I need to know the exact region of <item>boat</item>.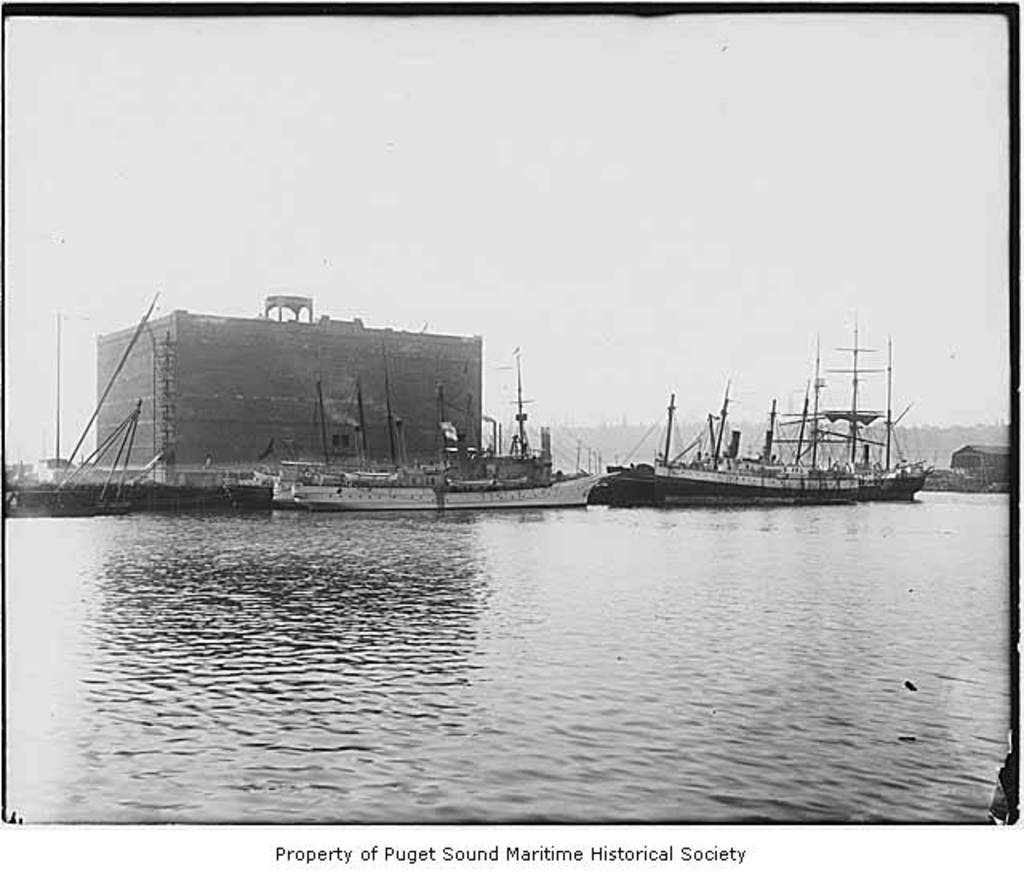
Region: box(0, 401, 138, 517).
